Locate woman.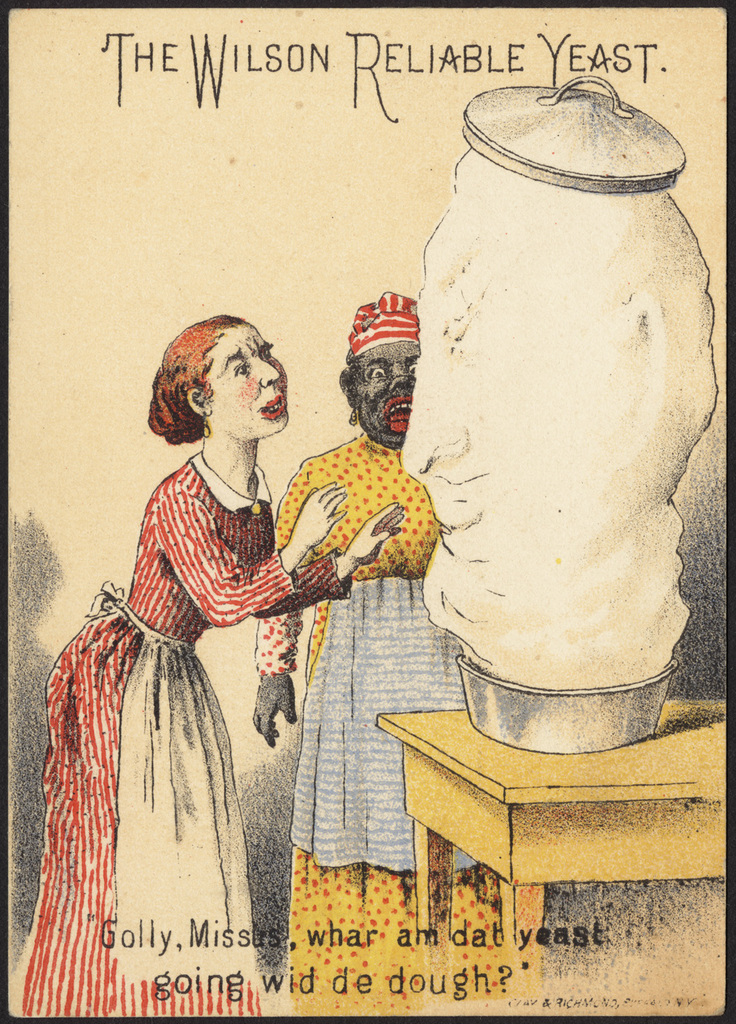
Bounding box: [253,286,521,1016].
